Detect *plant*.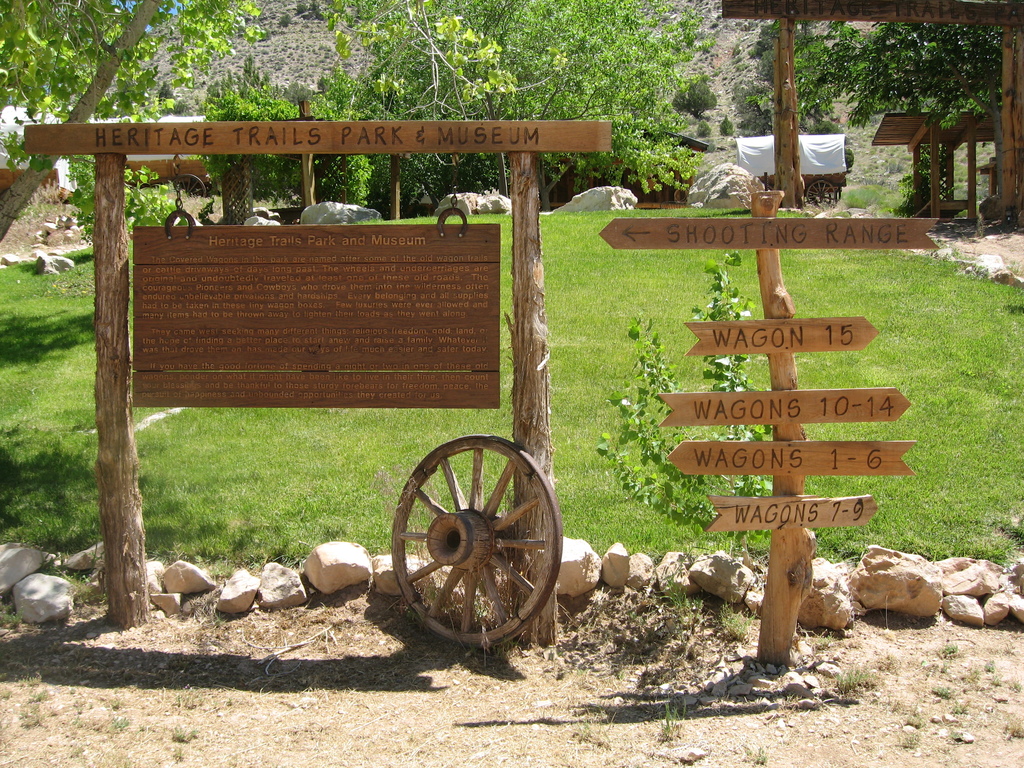
Detected at box=[980, 660, 998, 673].
